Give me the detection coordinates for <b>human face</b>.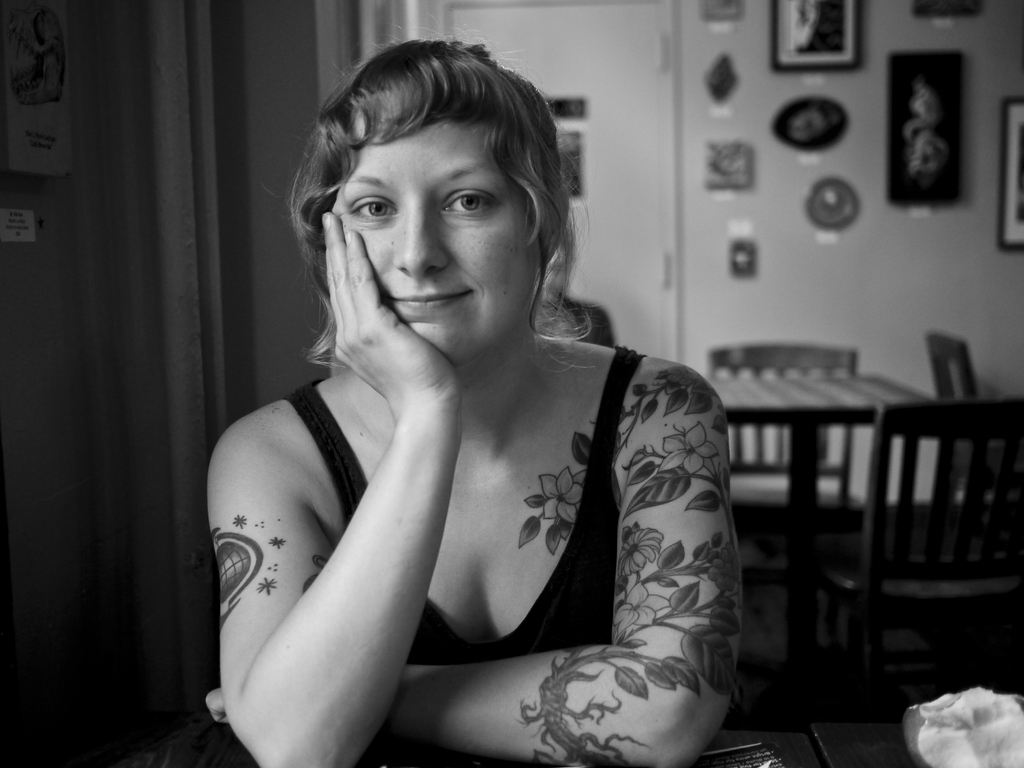
select_region(330, 119, 538, 364).
